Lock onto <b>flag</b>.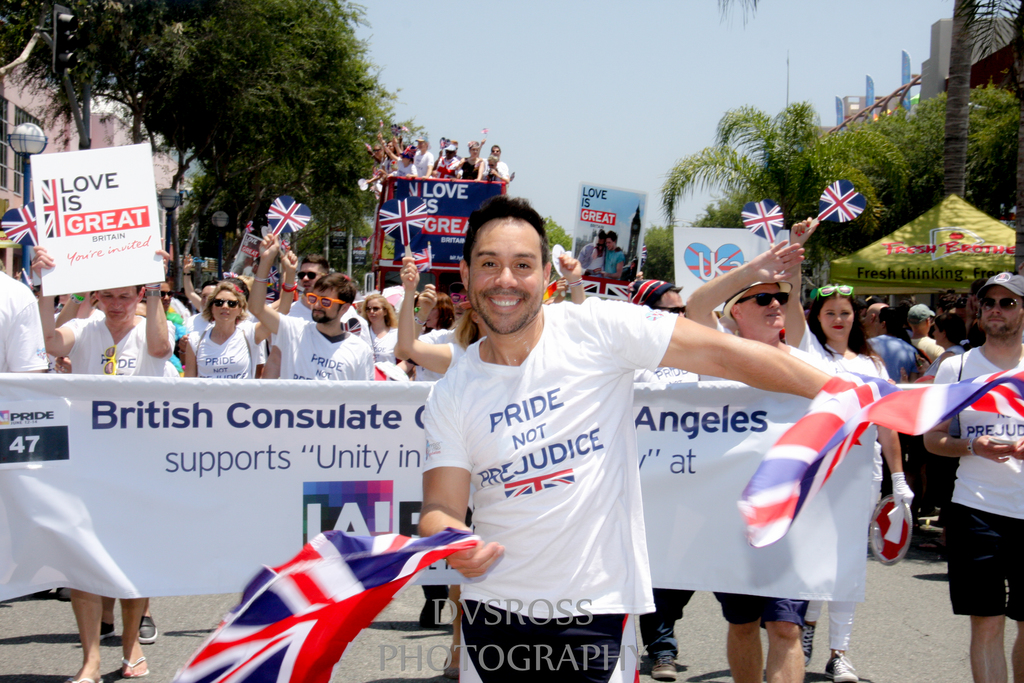
Locked: select_region(738, 201, 785, 233).
